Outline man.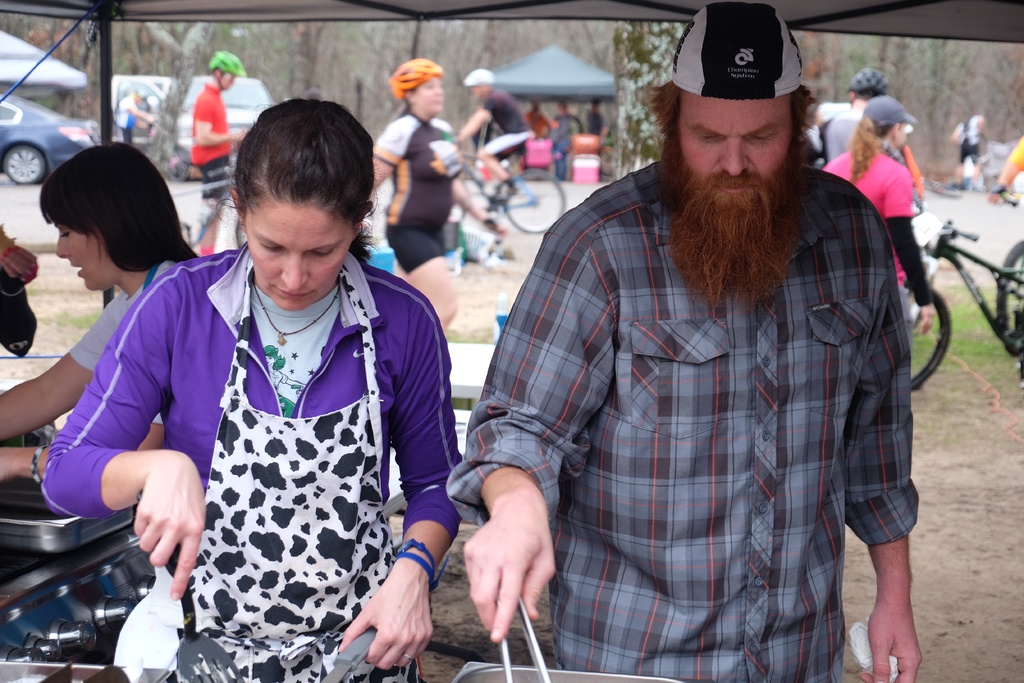
Outline: x1=817 y1=70 x2=928 y2=193.
